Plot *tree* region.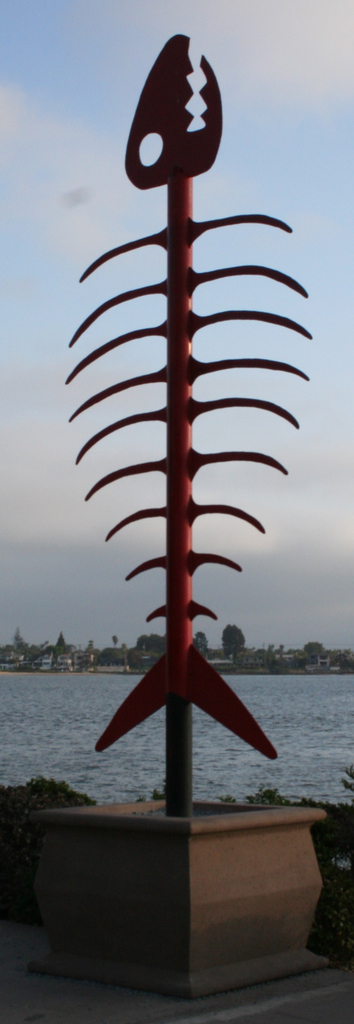
Plotted at select_region(301, 641, 326, 662).
